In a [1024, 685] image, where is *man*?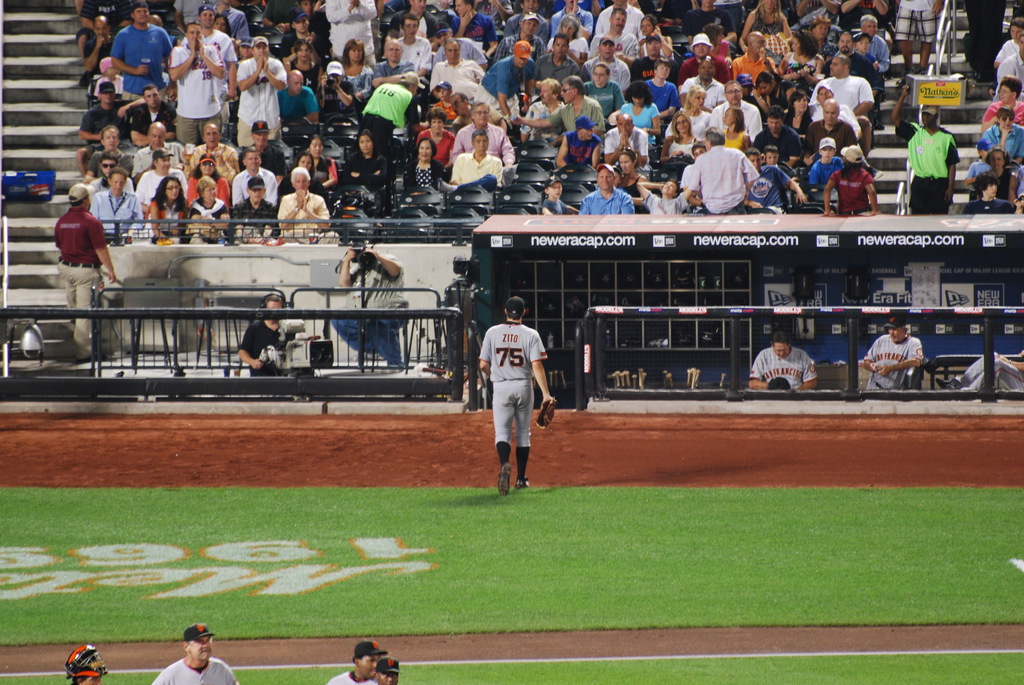
pyautogui.locateOnScreen(237, 293, 289, 378).
